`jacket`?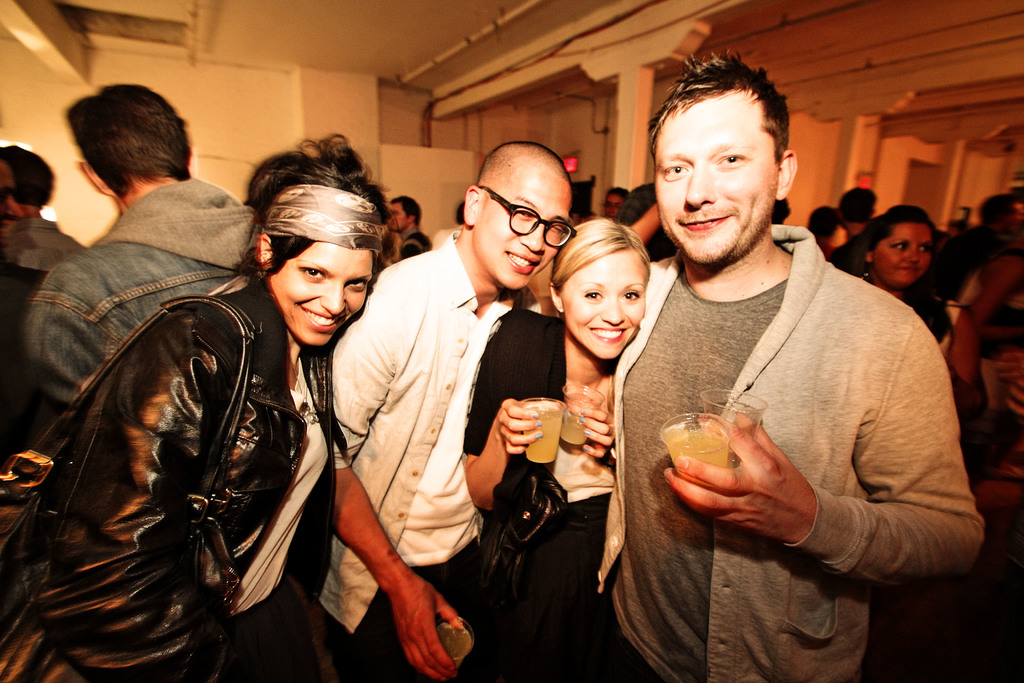
bbox=[575, 223, 986, 682]
